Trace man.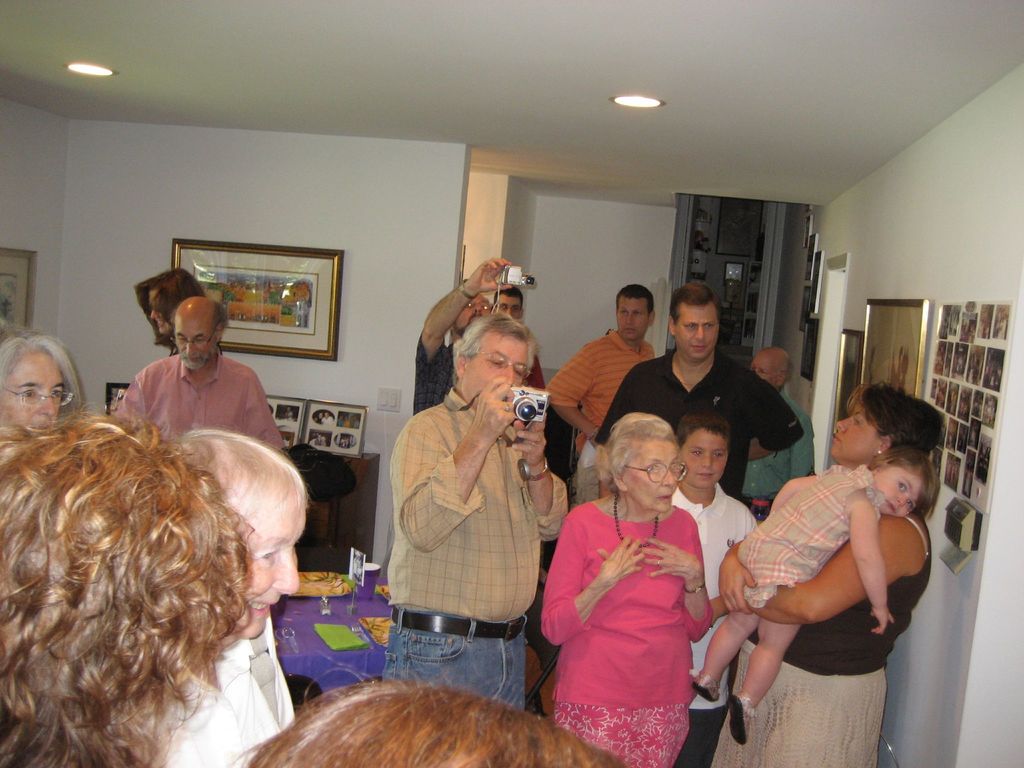
Traced to [left=596, top=280, right=803, bottom=500].
